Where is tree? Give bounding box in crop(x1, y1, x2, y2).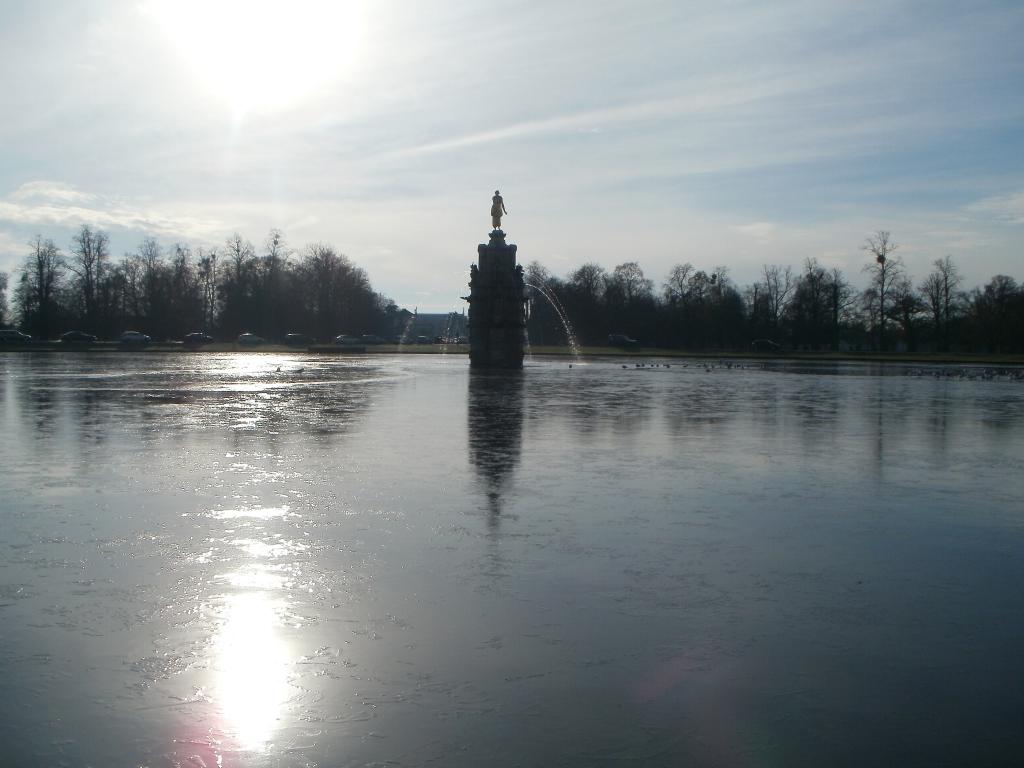
crop(10, 236, 54, 347).
